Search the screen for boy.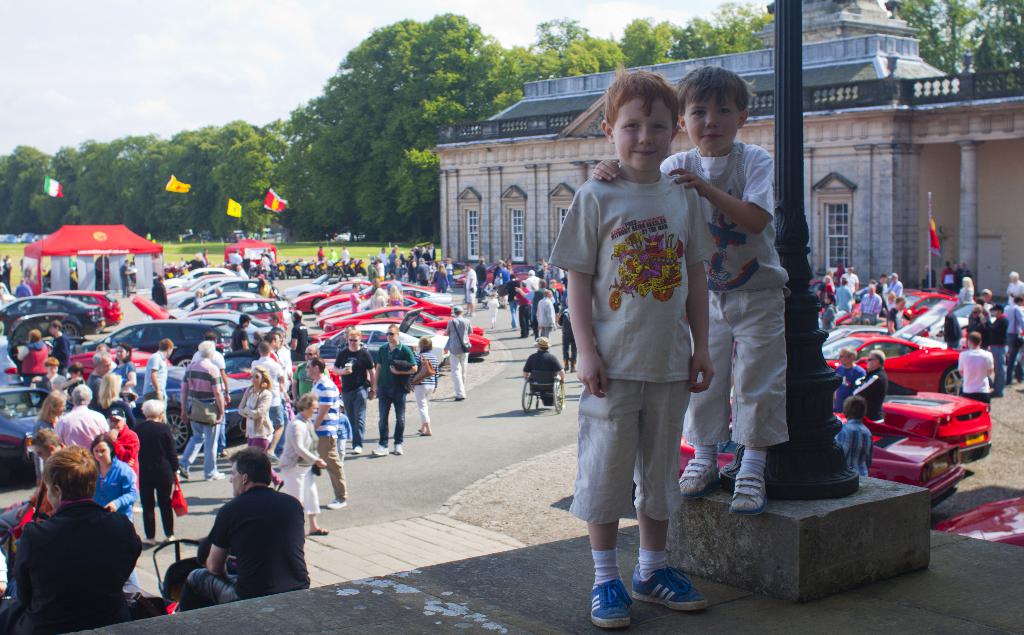
Found at detection(549, 71, 710, 626).
